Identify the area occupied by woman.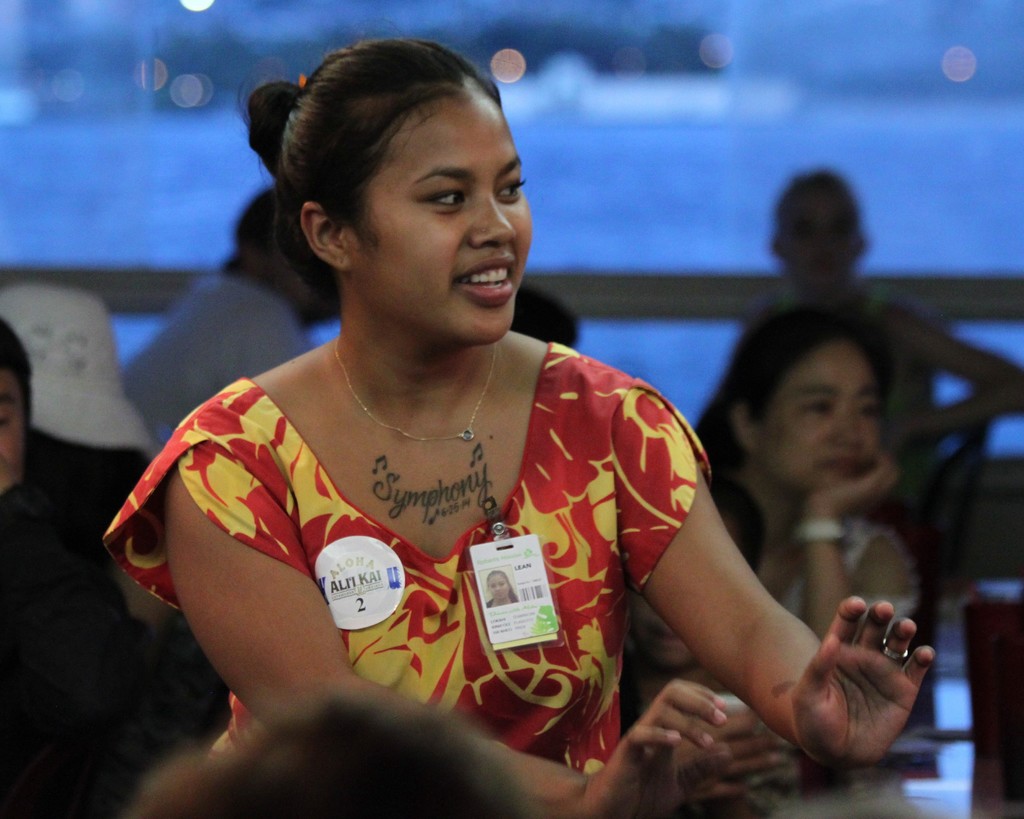
Area: (712,301,925,632).
